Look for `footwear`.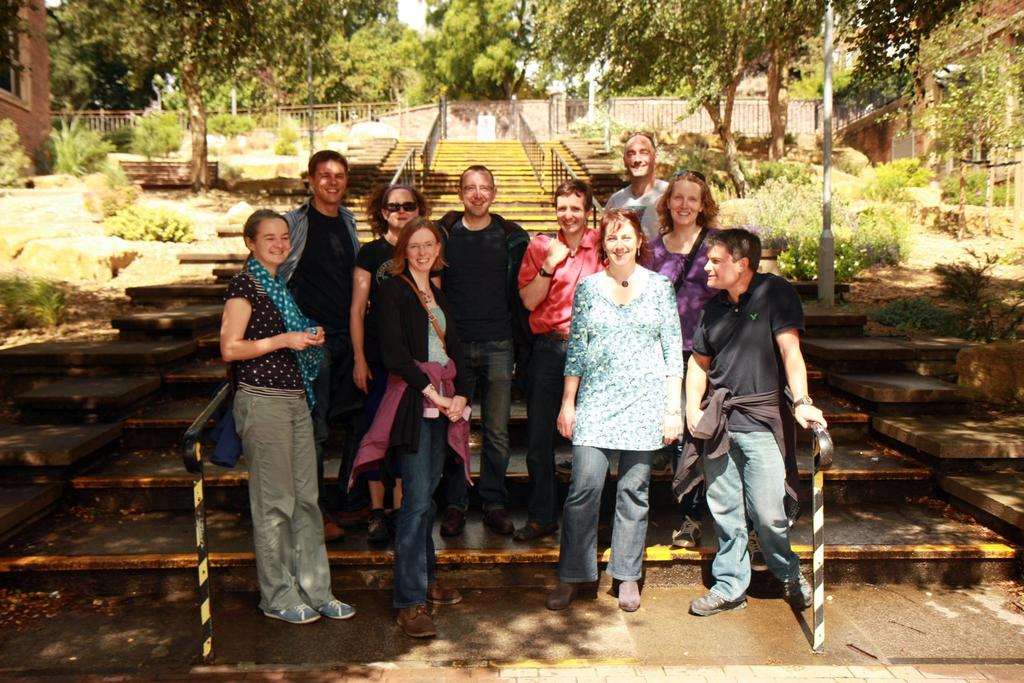
Found: bbox=(265, 598, 316, 625).
